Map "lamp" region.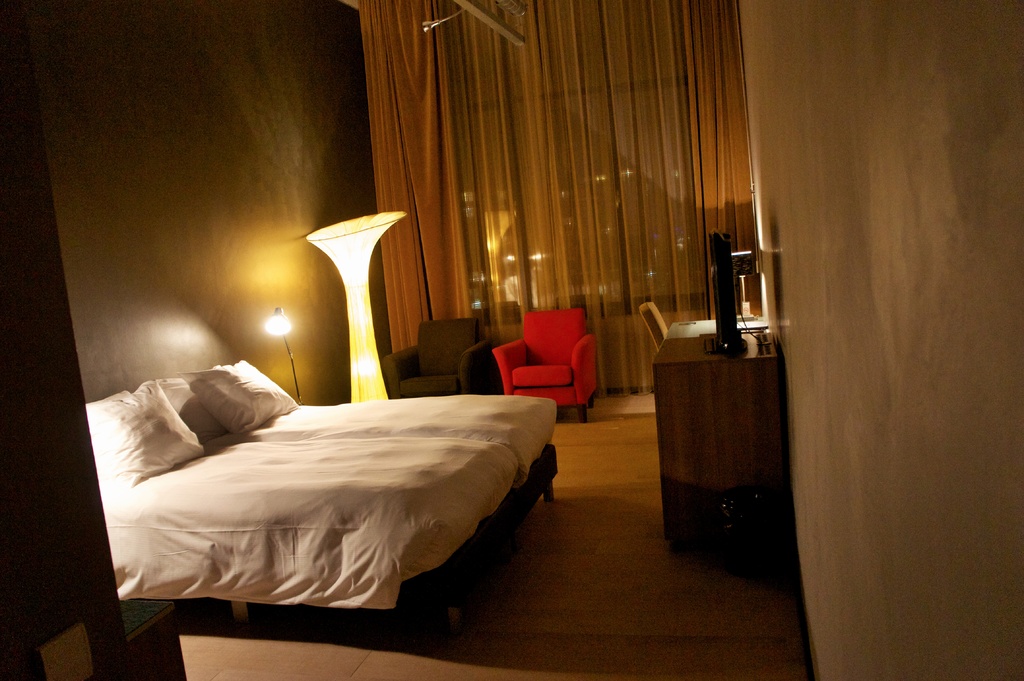
Mapped to (left=493, top=2, right=528, bottom=20).
